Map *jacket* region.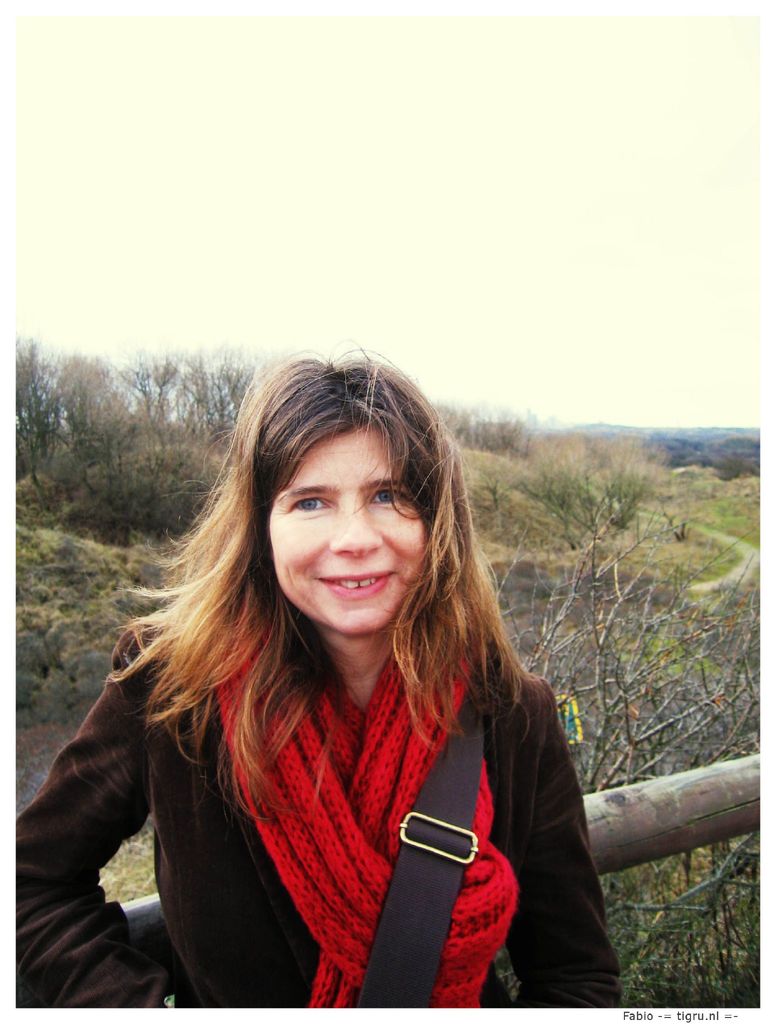
Mapped to [left=0, top=560, right=648, bottom=1023].
